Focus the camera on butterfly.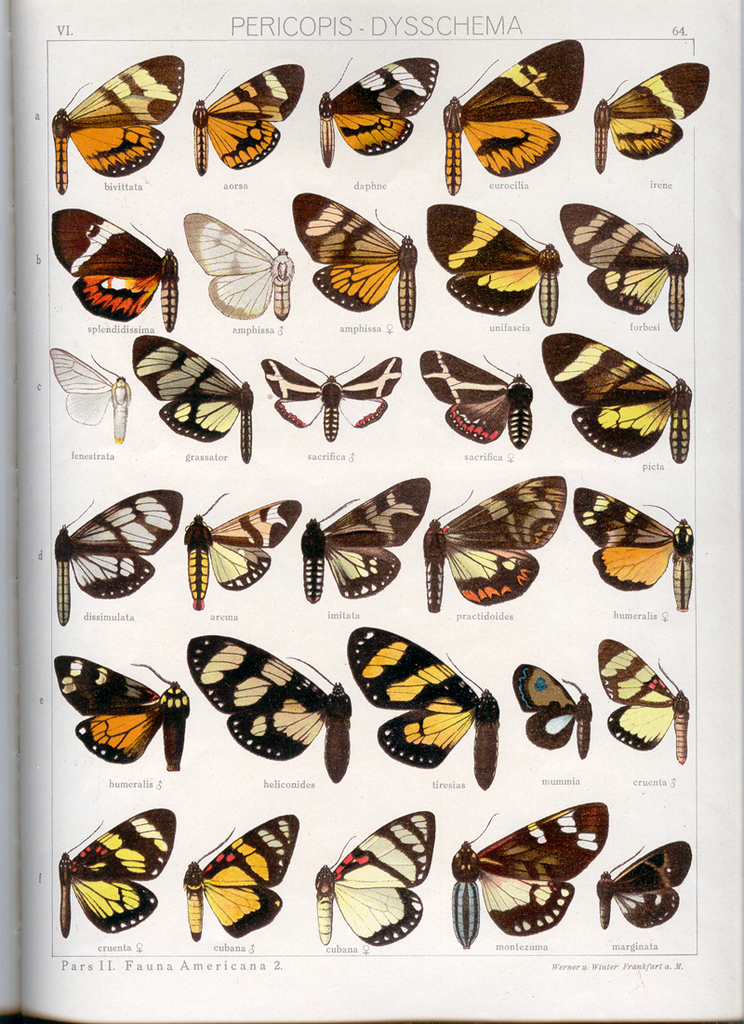
Focus region: BBox(289, 180, 426, 307).
